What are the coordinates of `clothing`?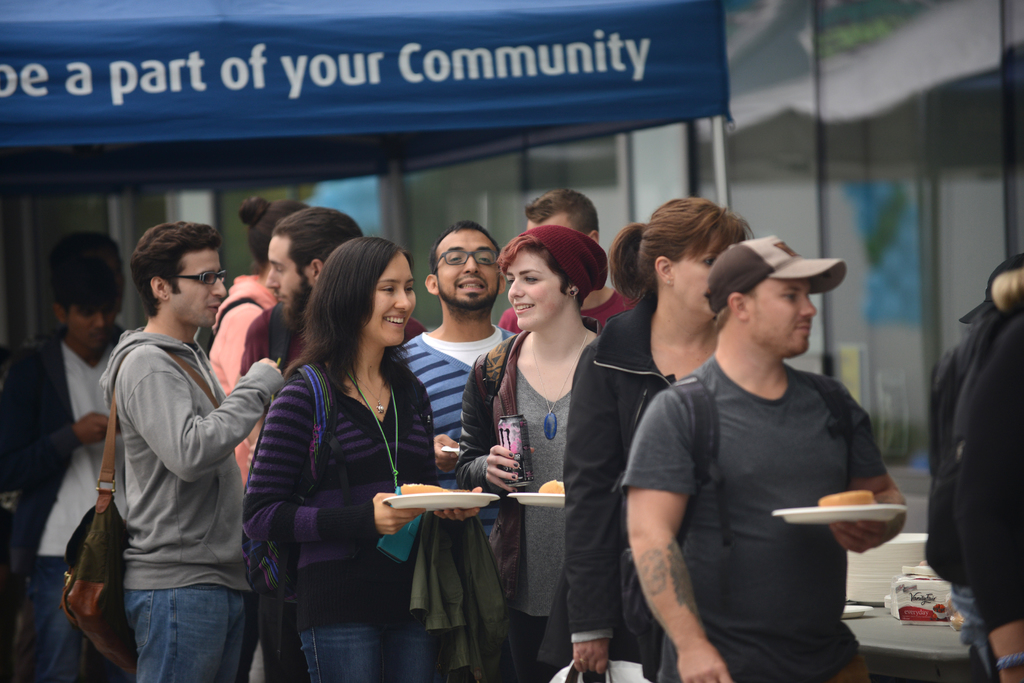
bbox=(451, 314, 605, 679).
